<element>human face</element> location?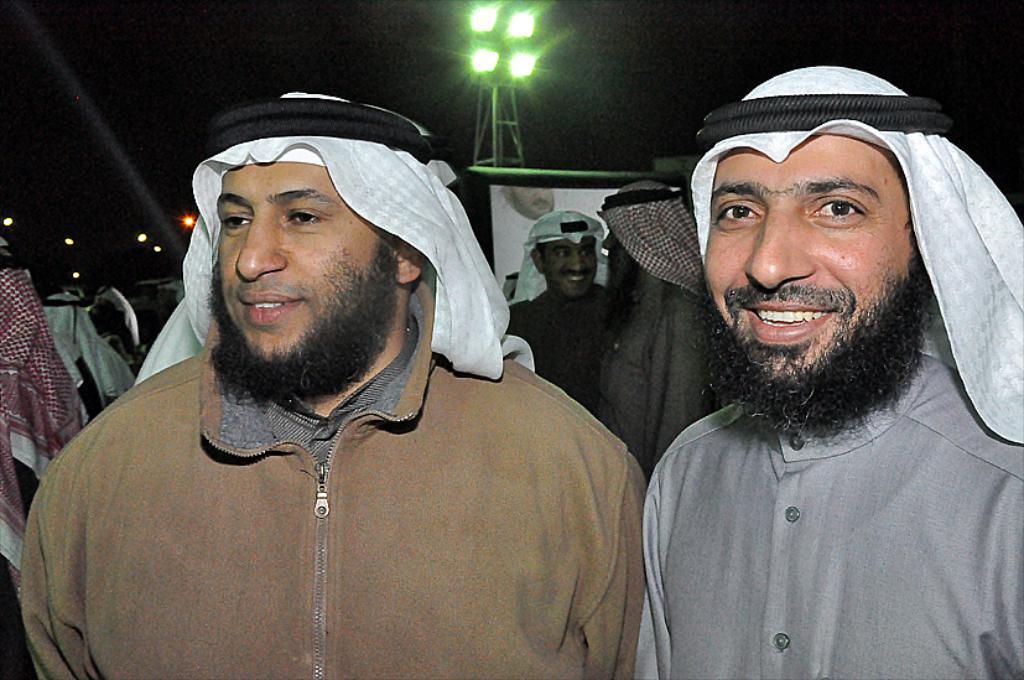
<region>544, 235, 597, 295</region>
